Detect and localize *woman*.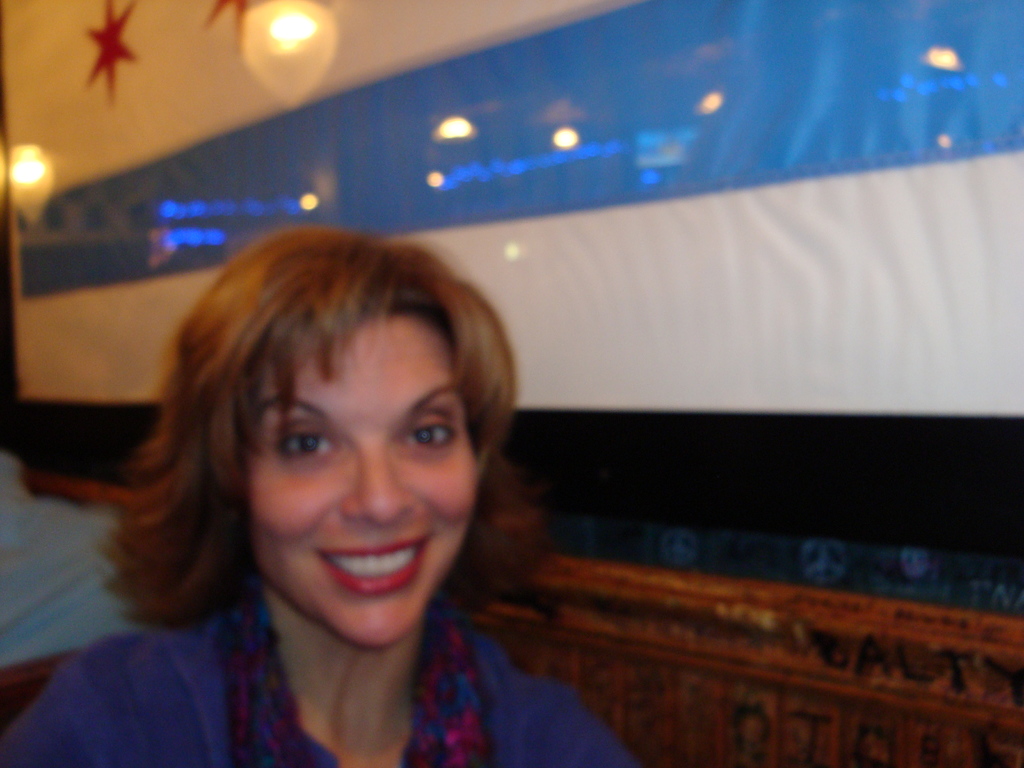
Localized at pyautogui.locateOnScreen(0, 228, 638, 767).
